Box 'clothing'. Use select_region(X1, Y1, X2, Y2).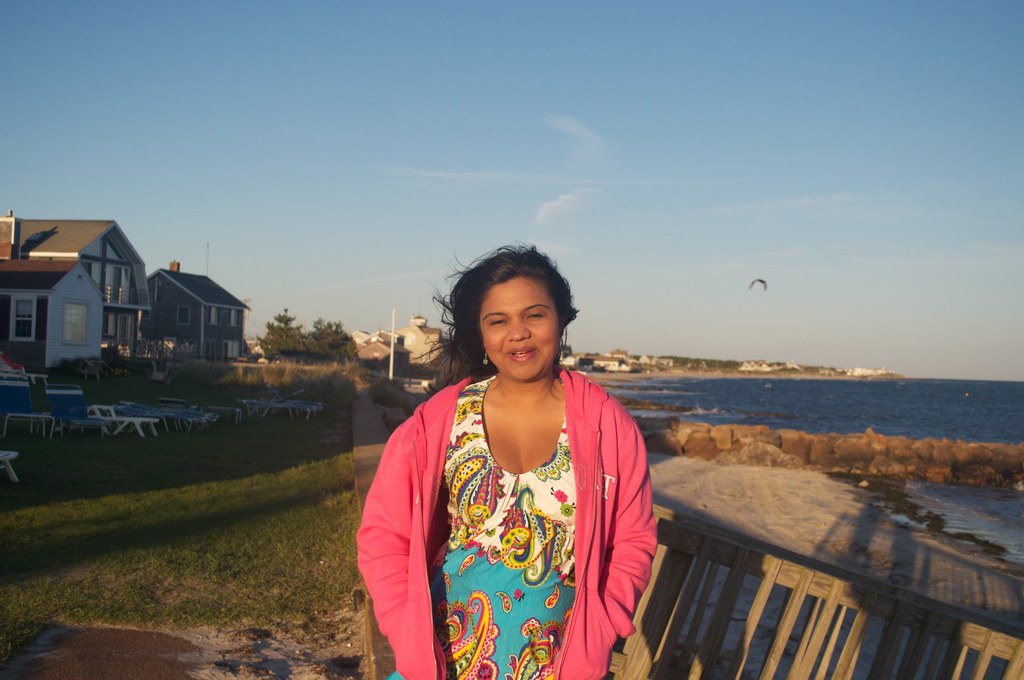
select_region(389, 379, 643, 670).
